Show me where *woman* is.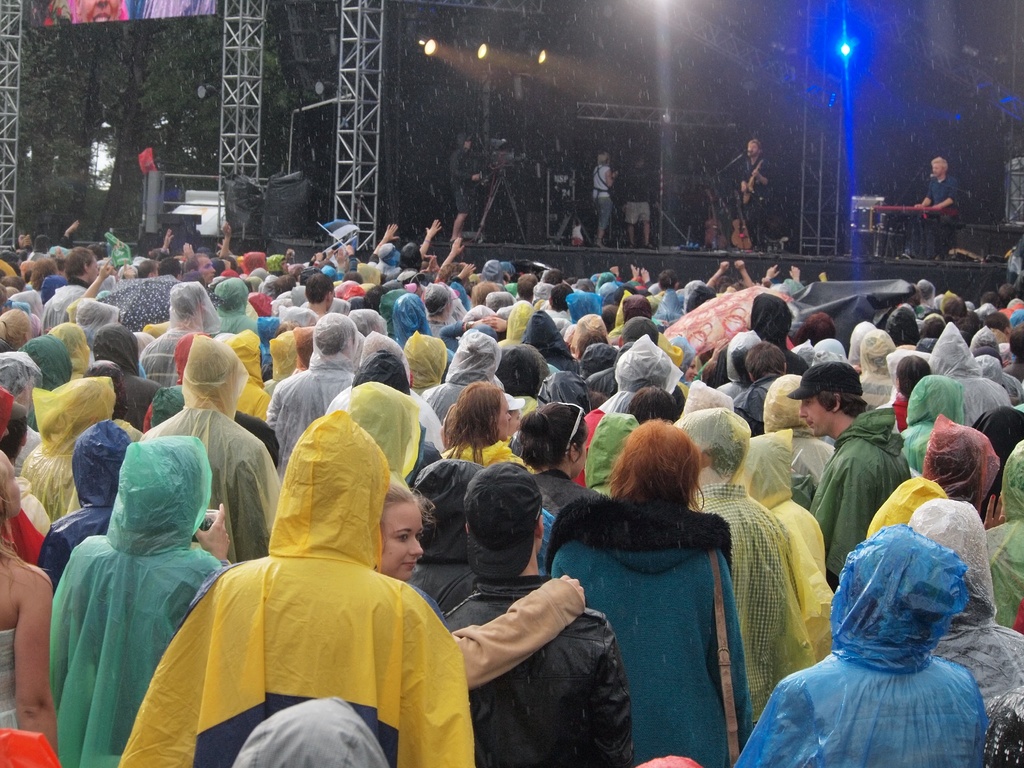
*woman* is at <bbox>548, 392, 770, 753</bbox>.
